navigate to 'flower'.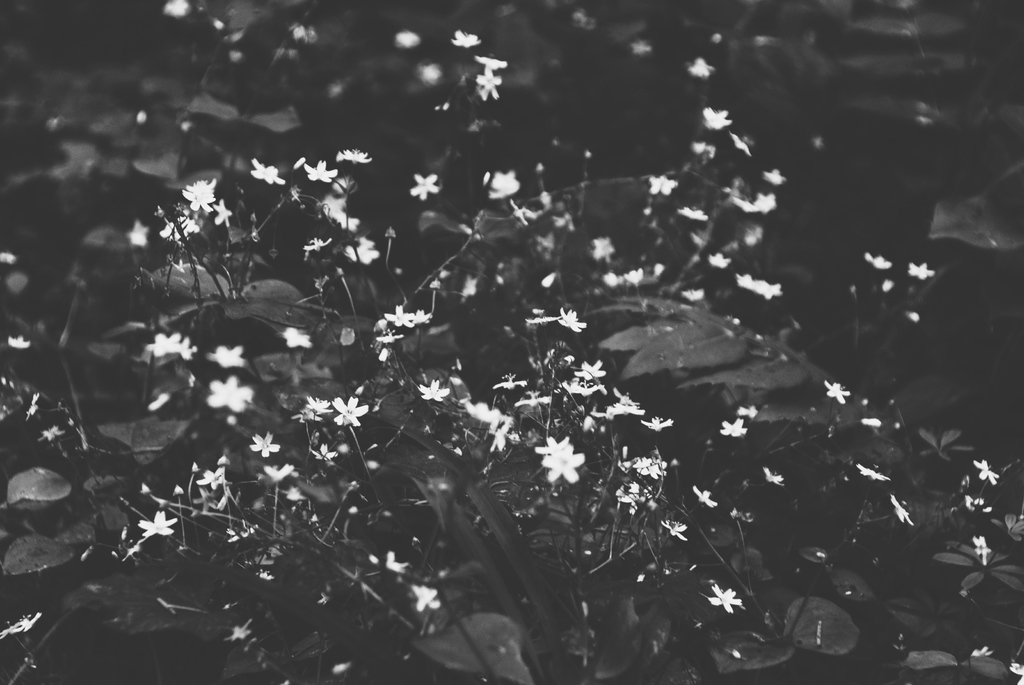
Navigation target: (605,399,643,416).
